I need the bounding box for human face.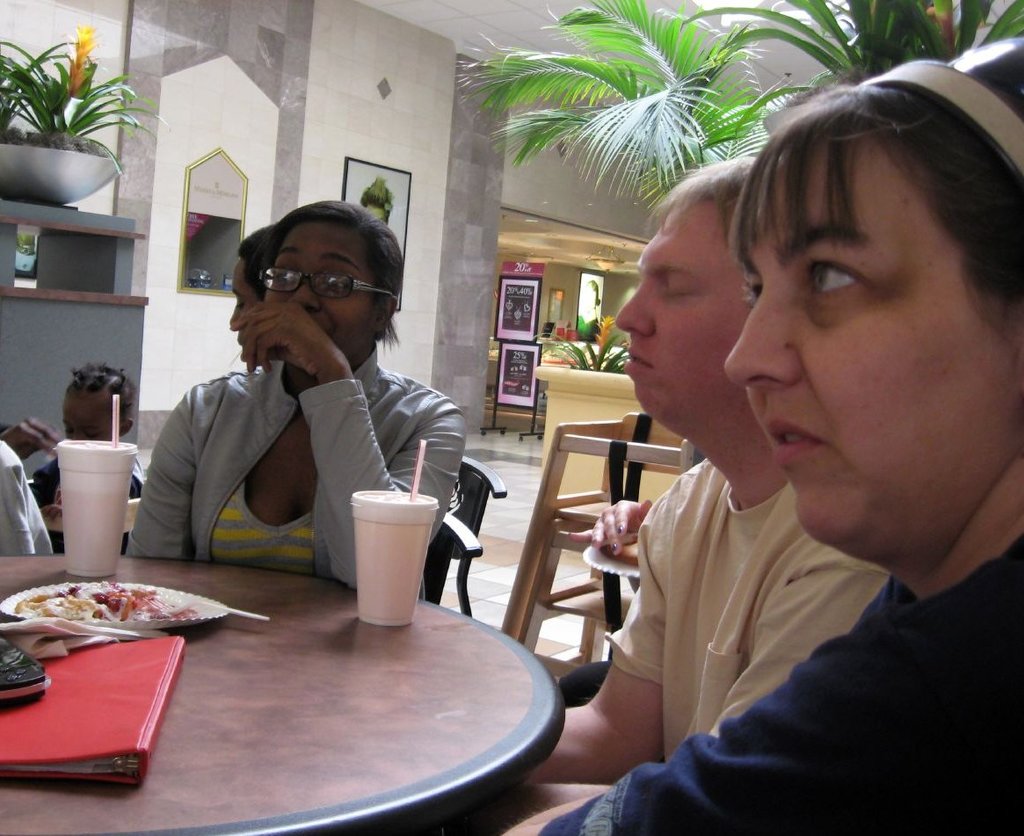
Here it is: pyautogui.locateOnScreen(264, 212, 386, 359).
